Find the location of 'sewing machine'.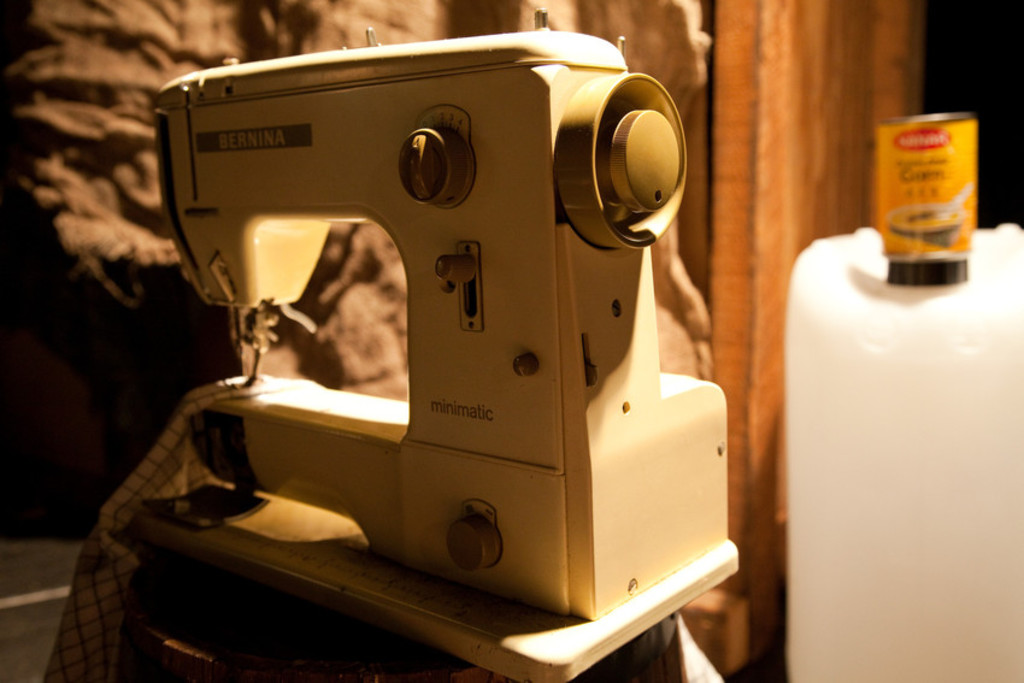
Location: [111, 0, 748, 682].
